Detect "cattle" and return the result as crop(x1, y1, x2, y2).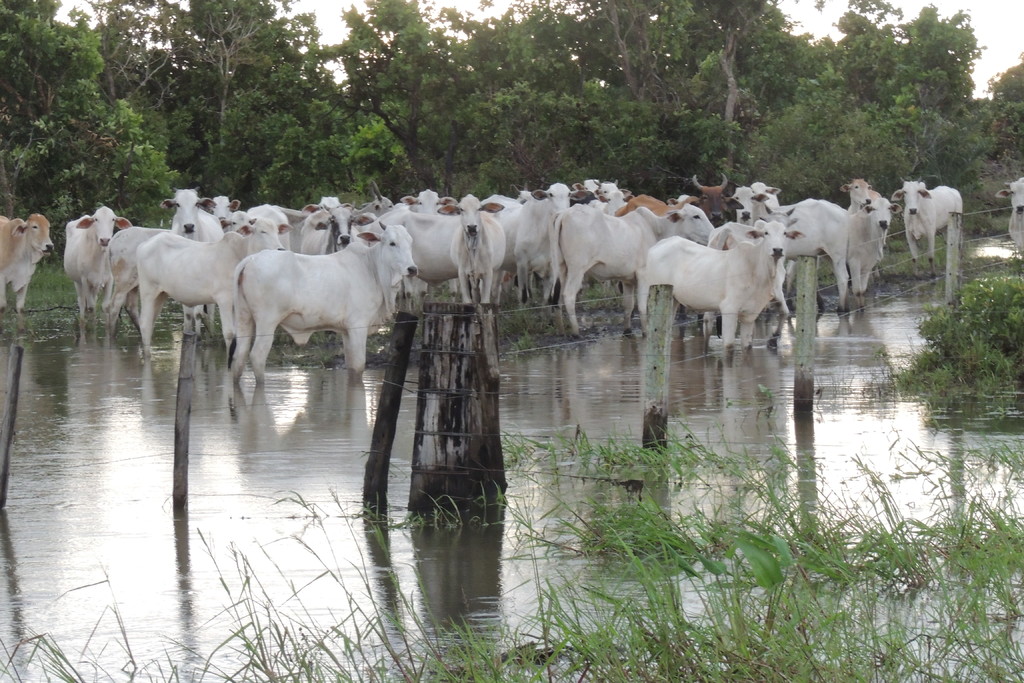
crop(198, 208, 409, 389).
